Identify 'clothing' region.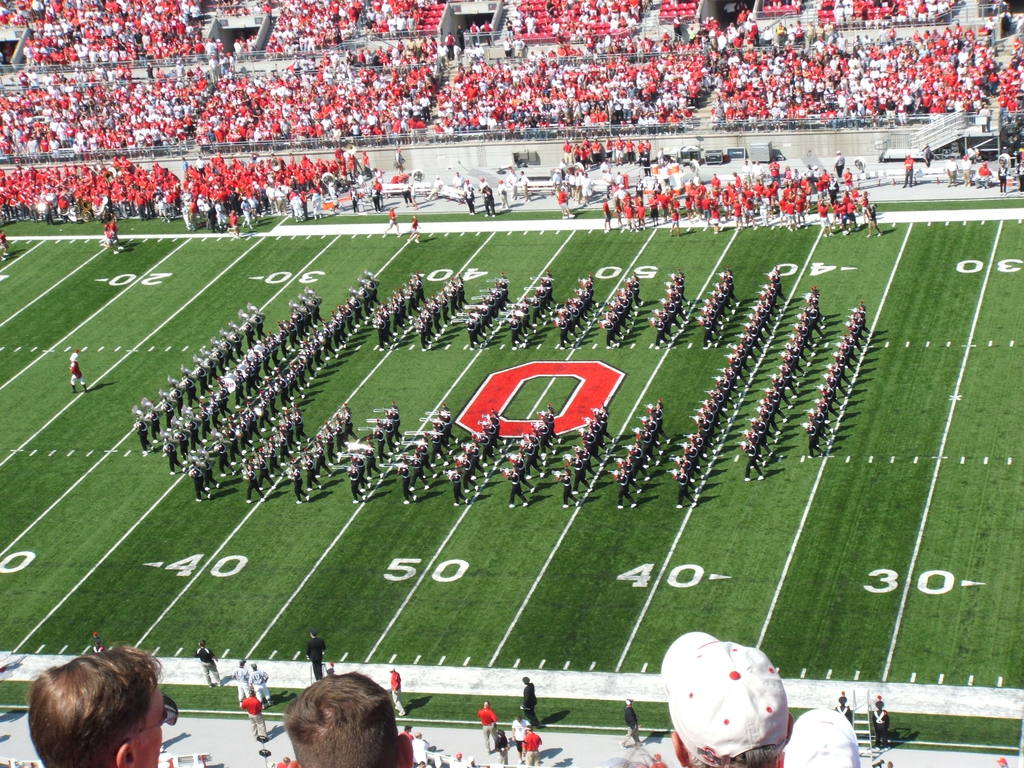
Region: [x1=512, y1=717, x2=528, y2=753].
